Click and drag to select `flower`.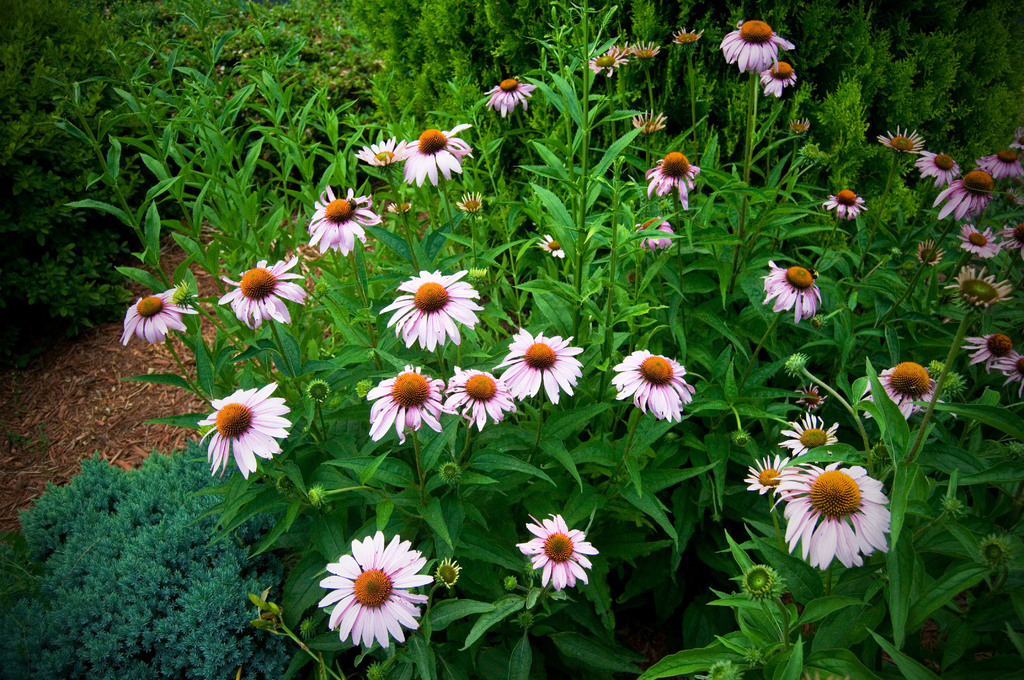
Selection: bbox=(861, 364, 948, 435).
